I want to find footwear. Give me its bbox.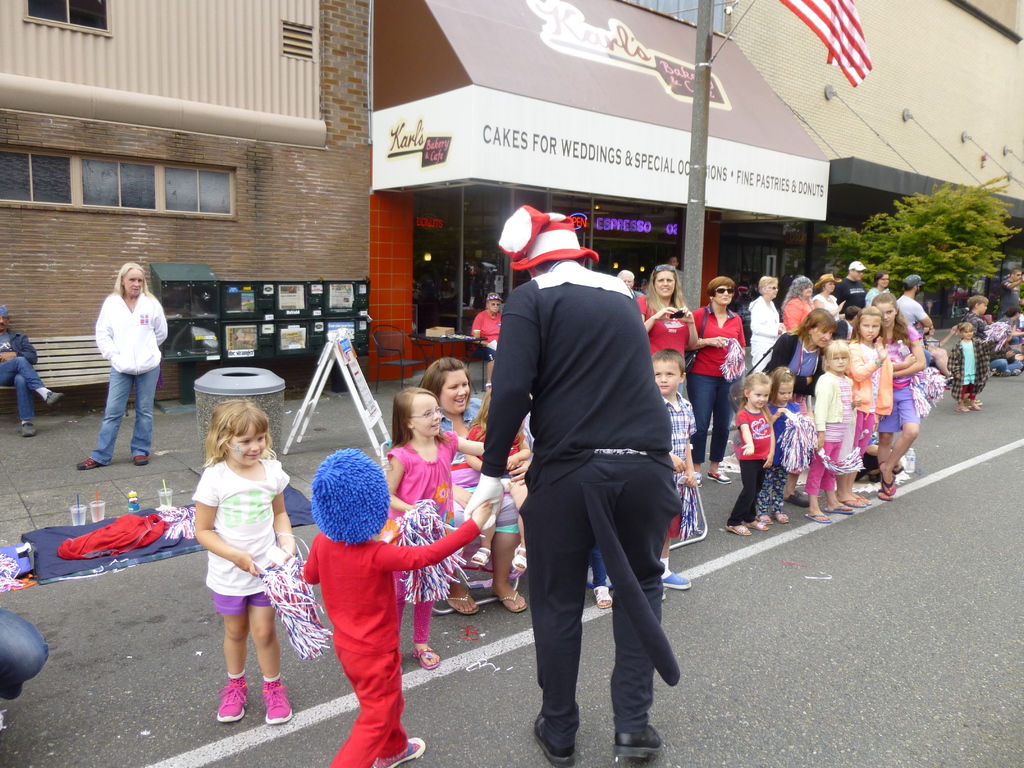
[x1=879, y1=477, x2=896, y2=495].
